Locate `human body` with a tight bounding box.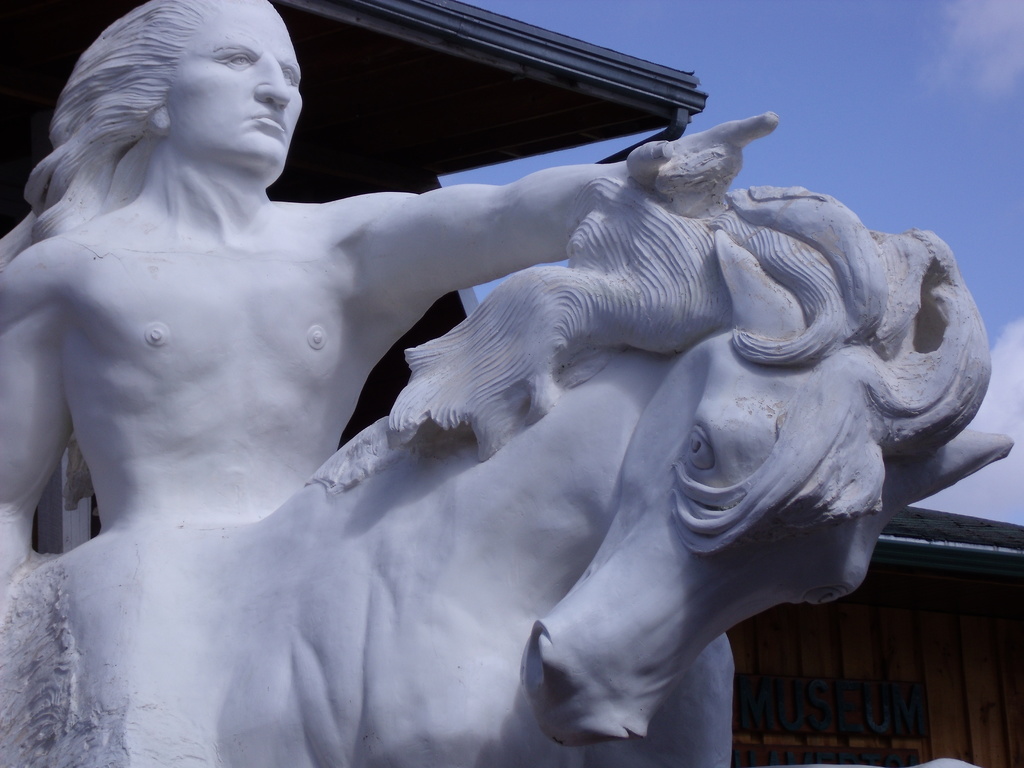
0,0,780,767.
